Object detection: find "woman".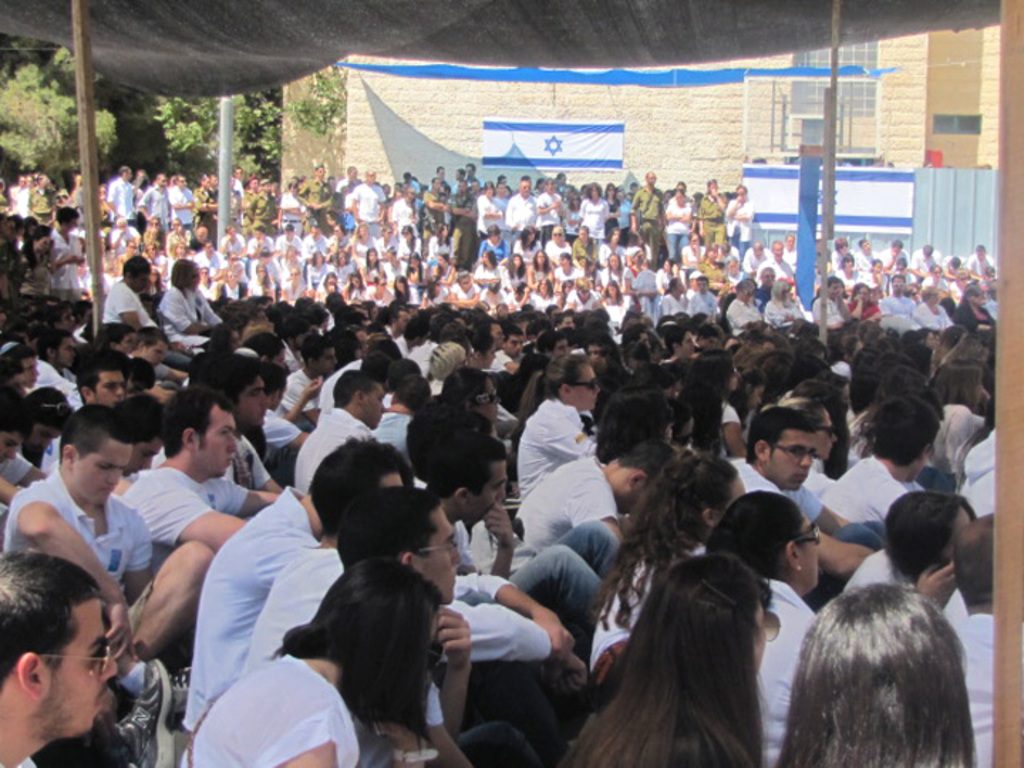
<bbox>16, 378, 68, 469</bbox>.
